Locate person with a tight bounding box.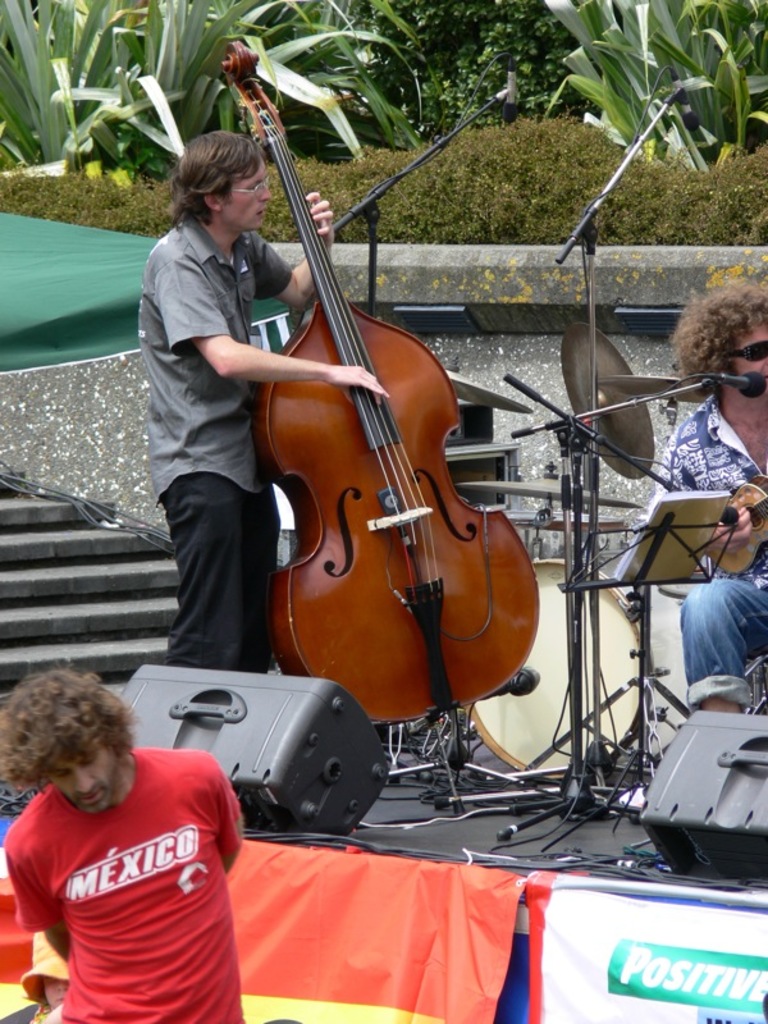
Rect(4, 660, 264, 1014).
